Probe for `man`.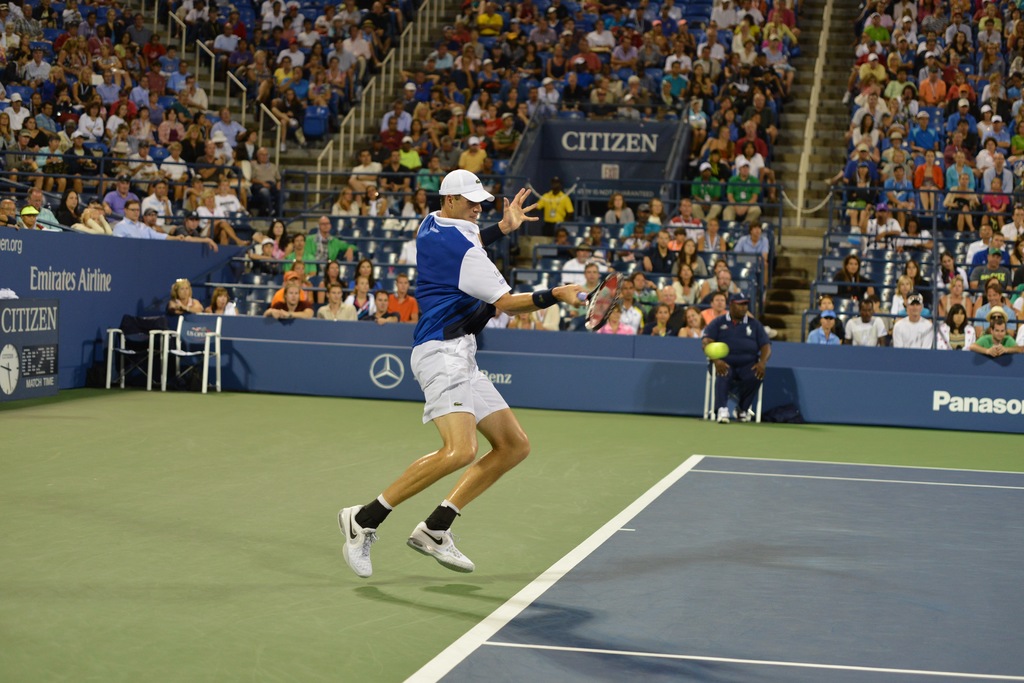
Probe result: [305, 214, 355, 265].
